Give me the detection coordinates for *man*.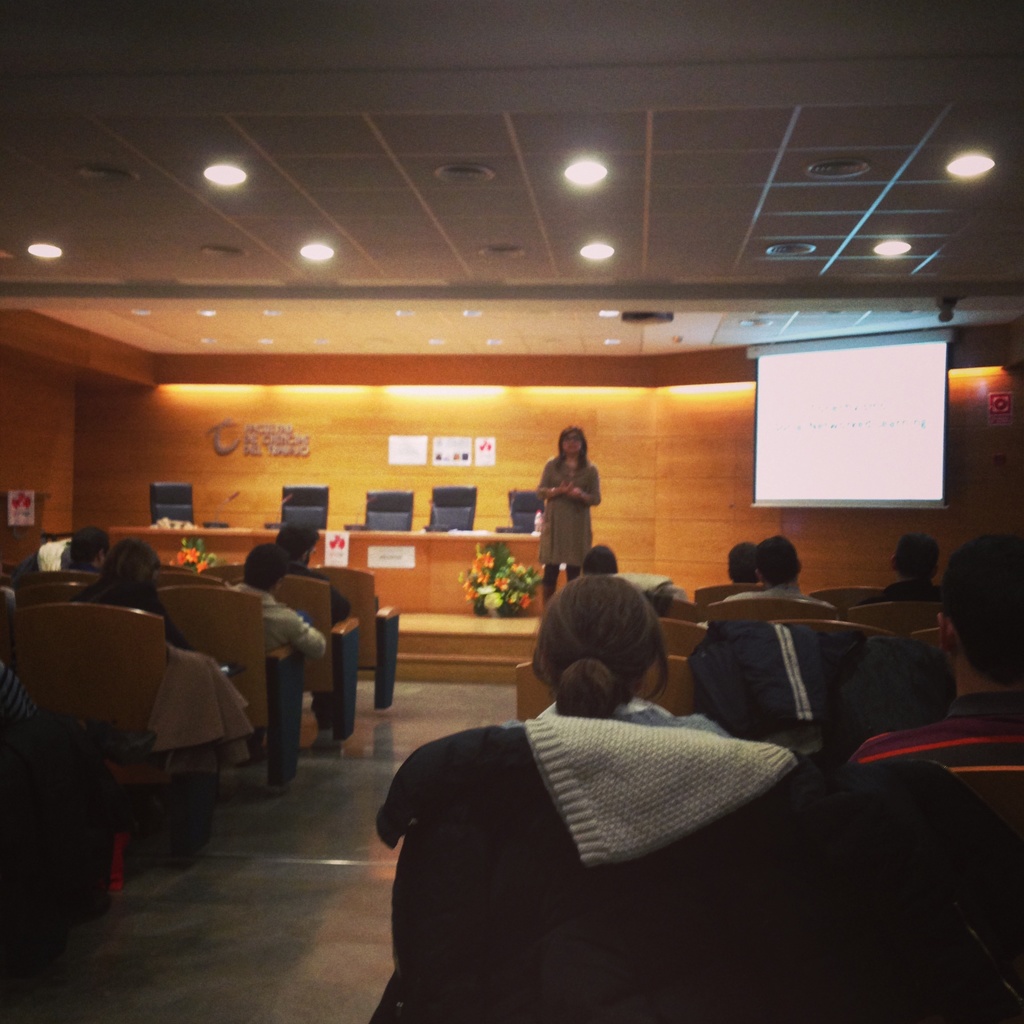
x1=275, y1=522, x2=352, y2=748.
